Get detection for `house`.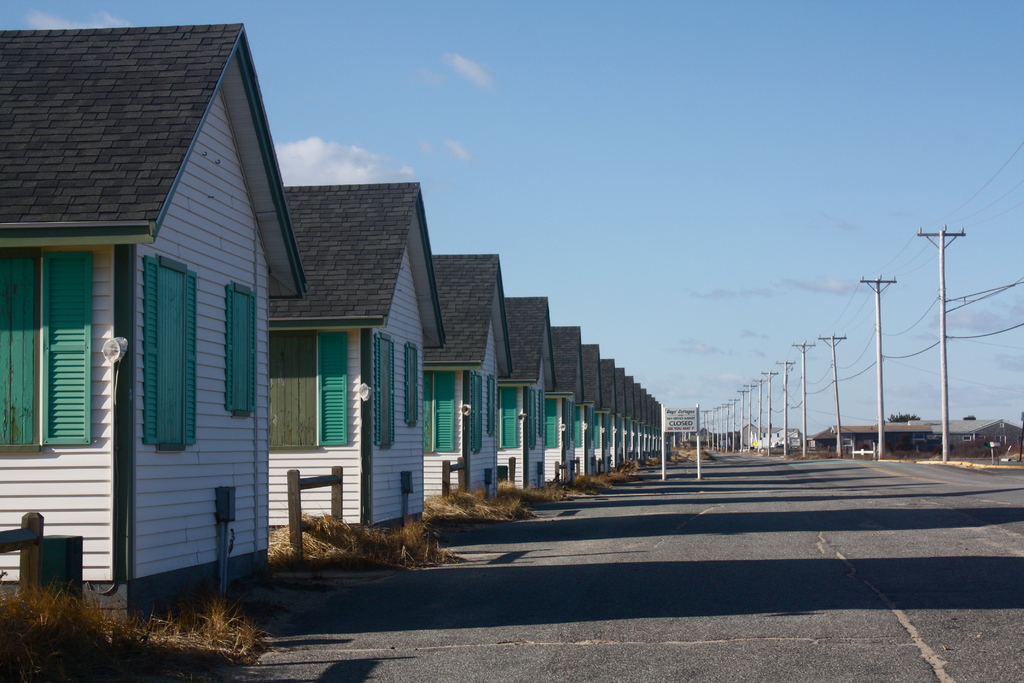
Detection: left=637, top=385, right=657, bottom=452.
